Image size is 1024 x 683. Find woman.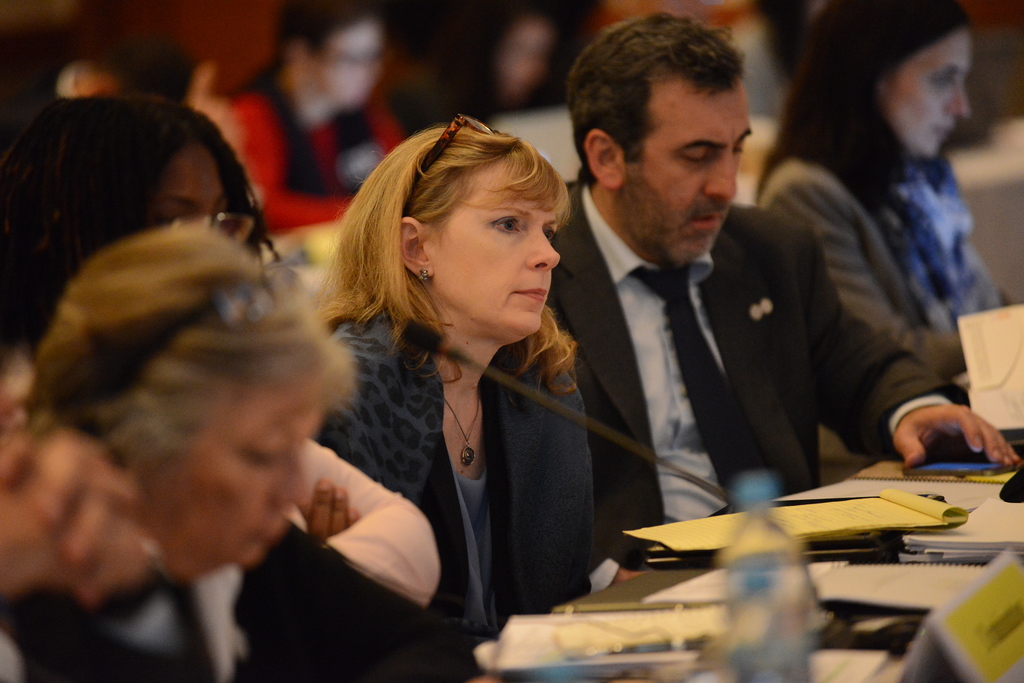
{"left": 283, "top": 106, "right": 620, "bottom": 650}.
